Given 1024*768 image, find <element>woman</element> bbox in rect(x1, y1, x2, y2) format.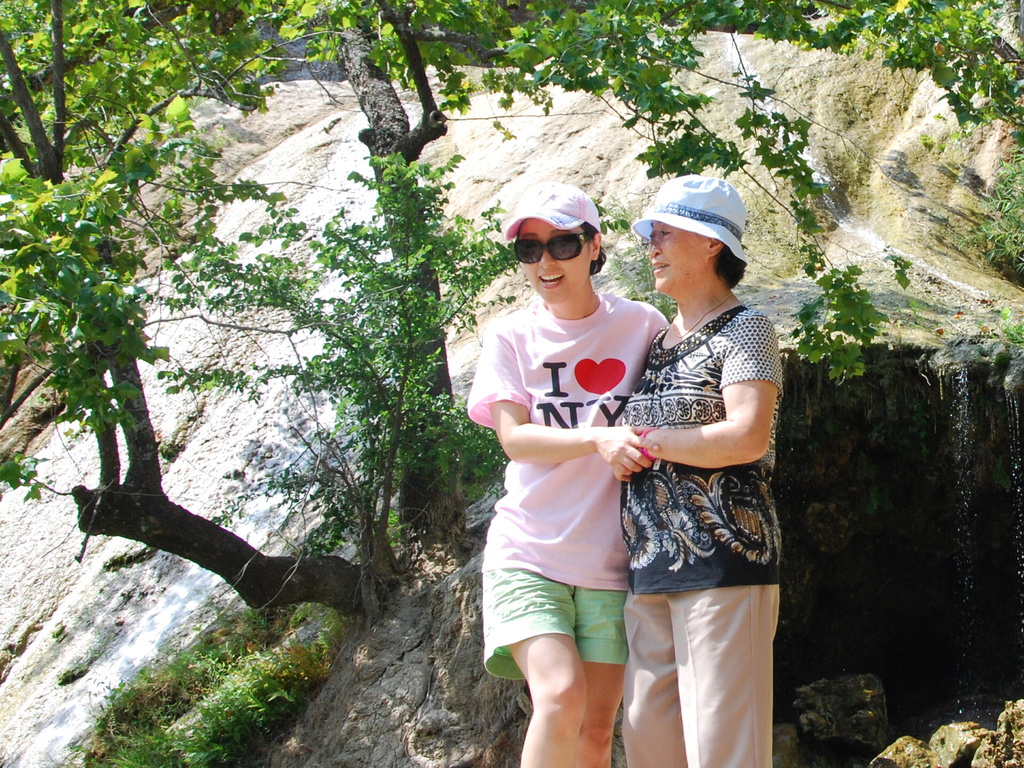
rect(463, 180, 669, 767).
